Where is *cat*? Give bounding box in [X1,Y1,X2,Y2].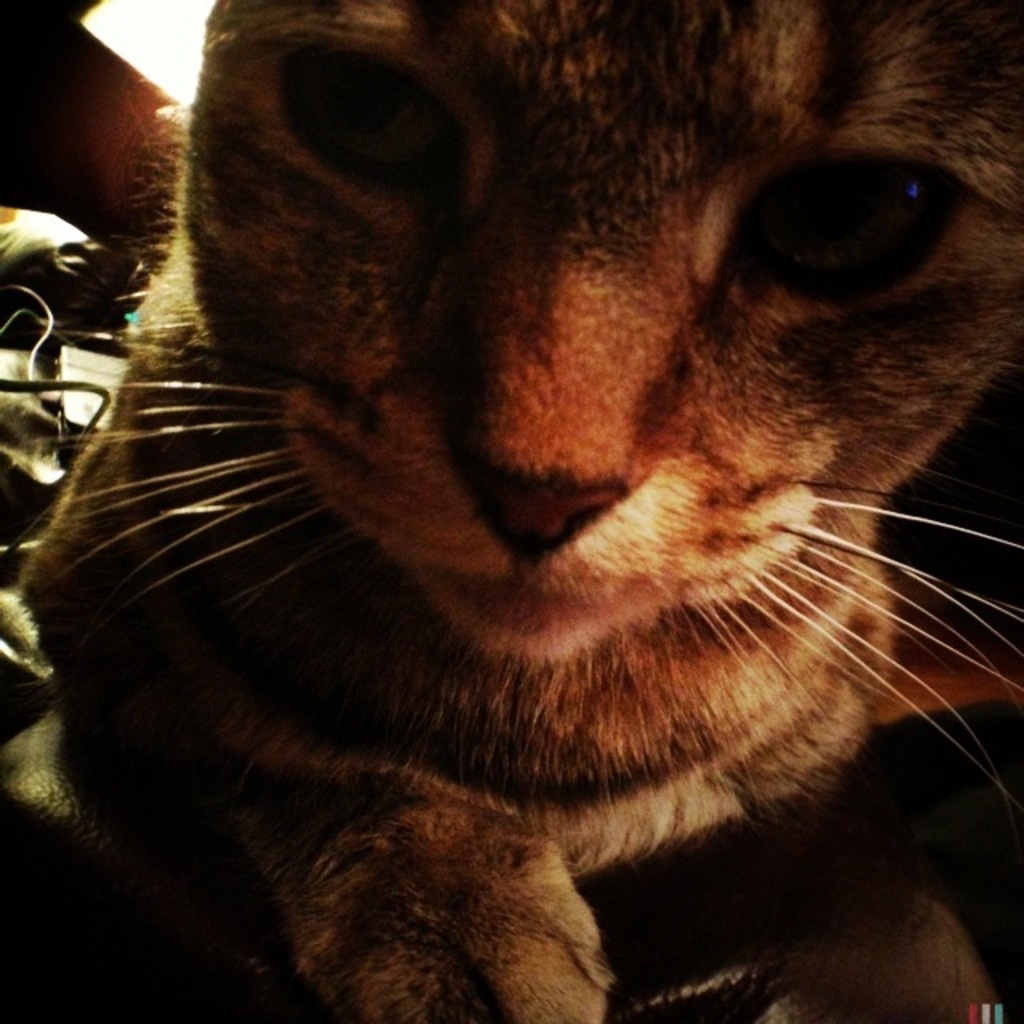
[0,0,1022,1022].
